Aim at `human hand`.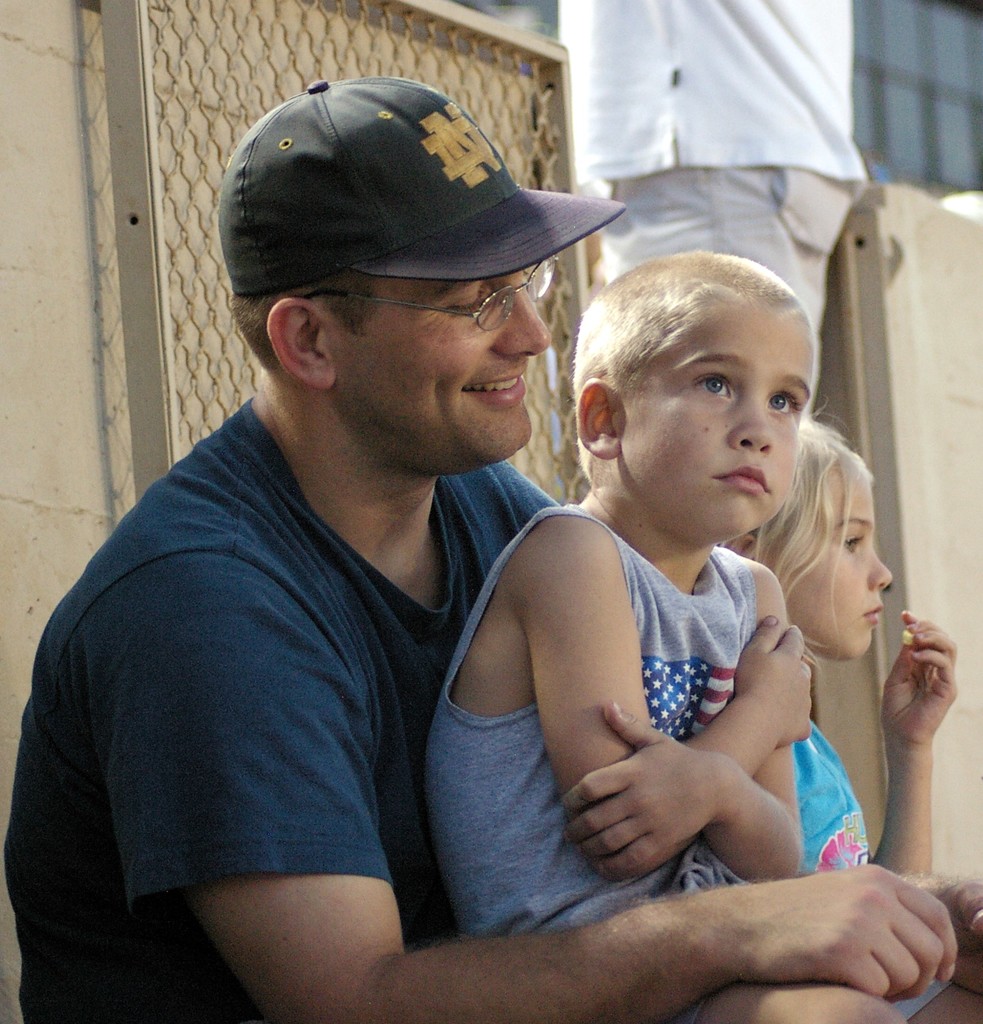
Aimed at bbox(740, 862, 957, 1000).
